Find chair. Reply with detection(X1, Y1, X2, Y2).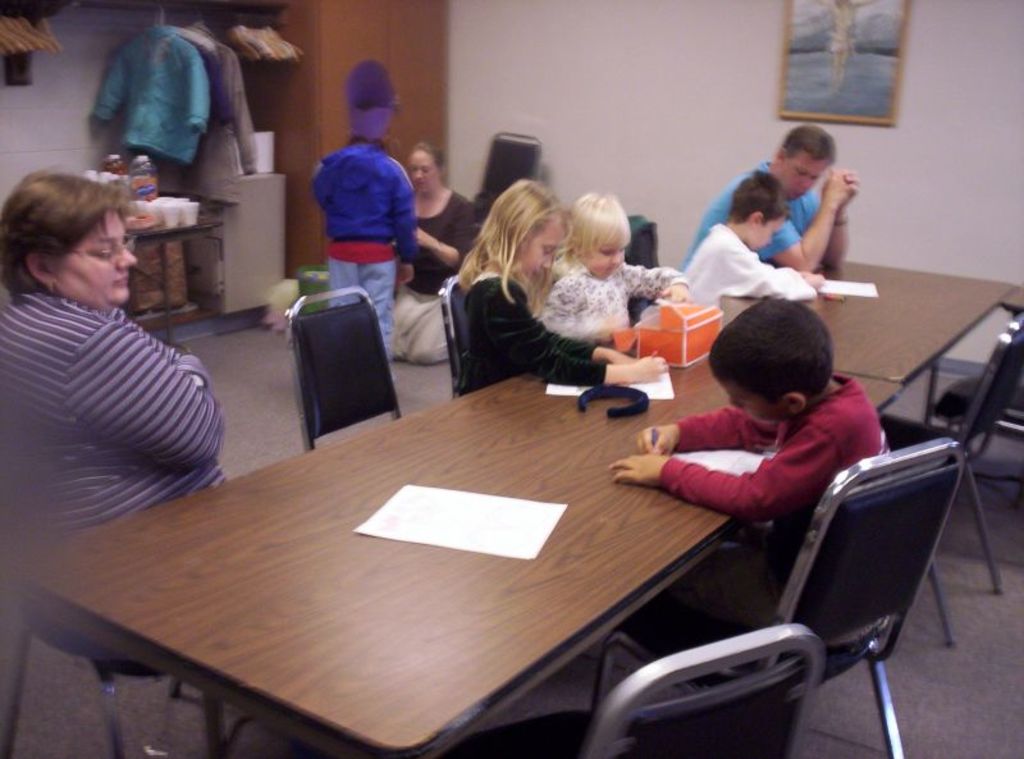
detection(932, 371, 1023, 544).
